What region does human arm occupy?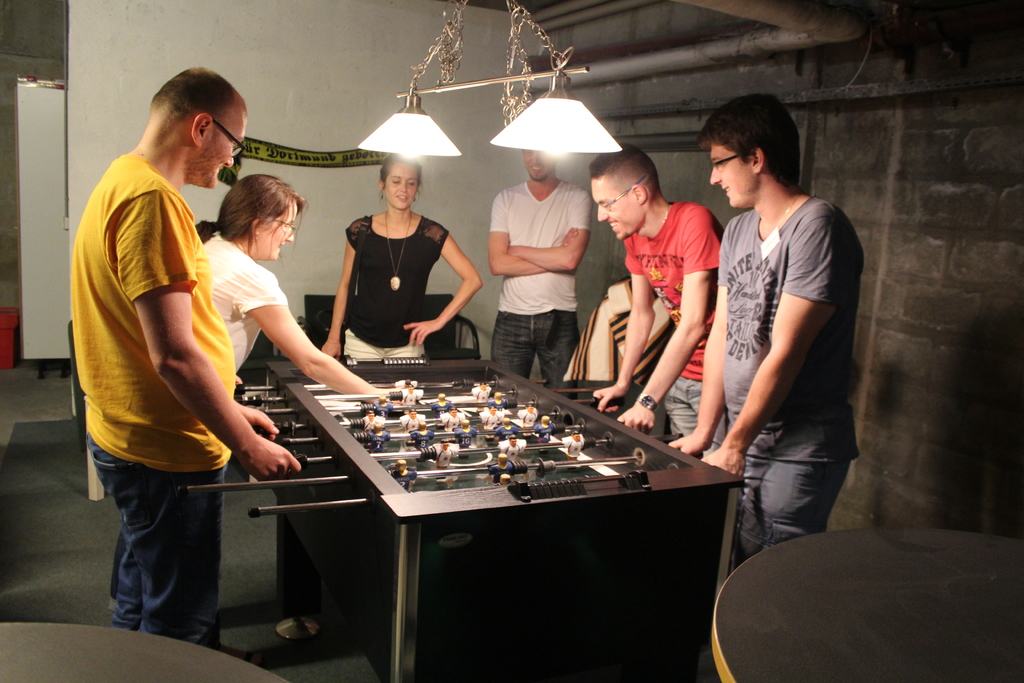
bbox(484, 188, 548, 278).
